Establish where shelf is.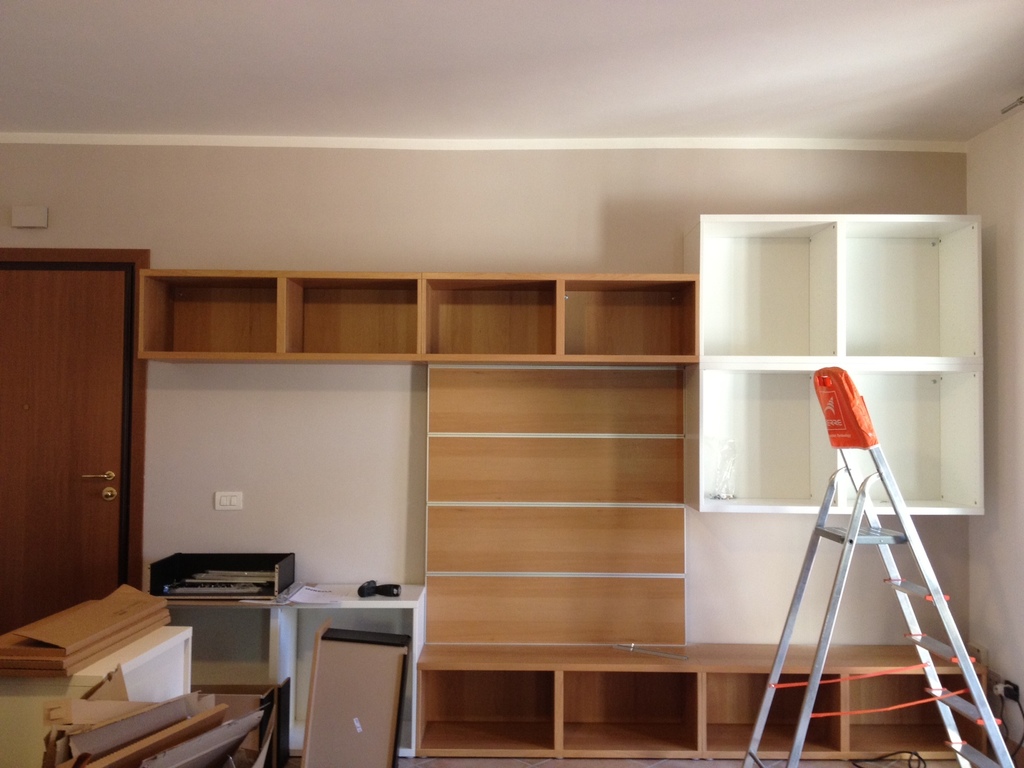
Established at {"left": 271, "top": 579, "right": 436, "bottom": 751}.
